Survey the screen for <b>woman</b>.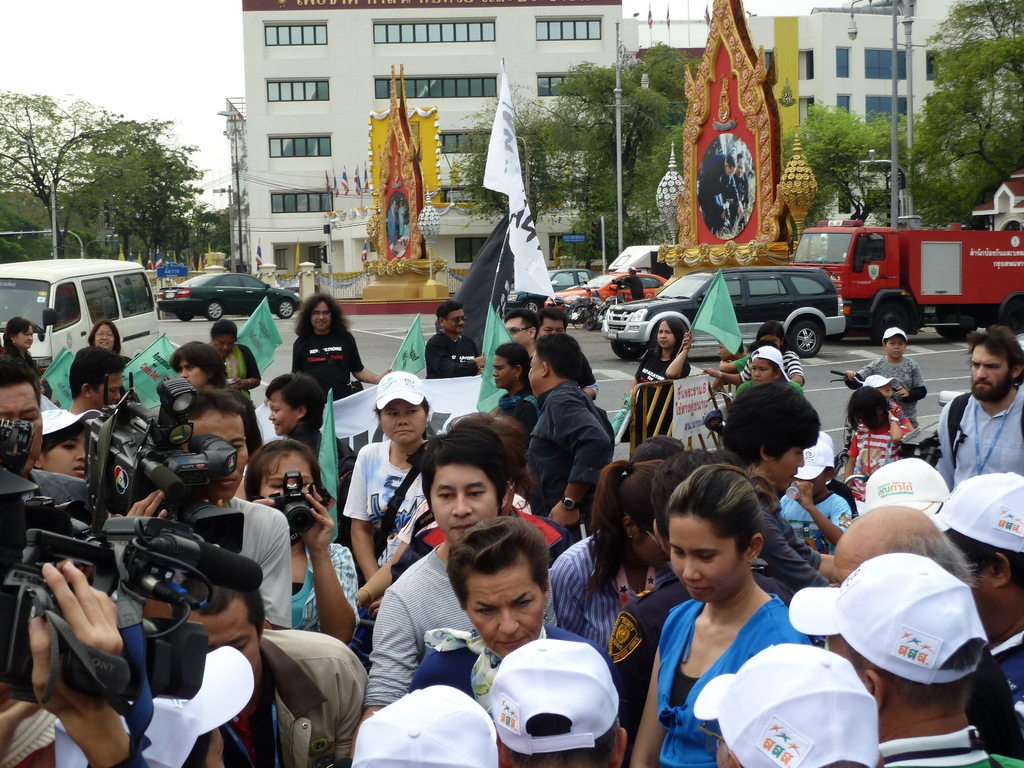
Survey found: crop(402, 513, 618, 742).
